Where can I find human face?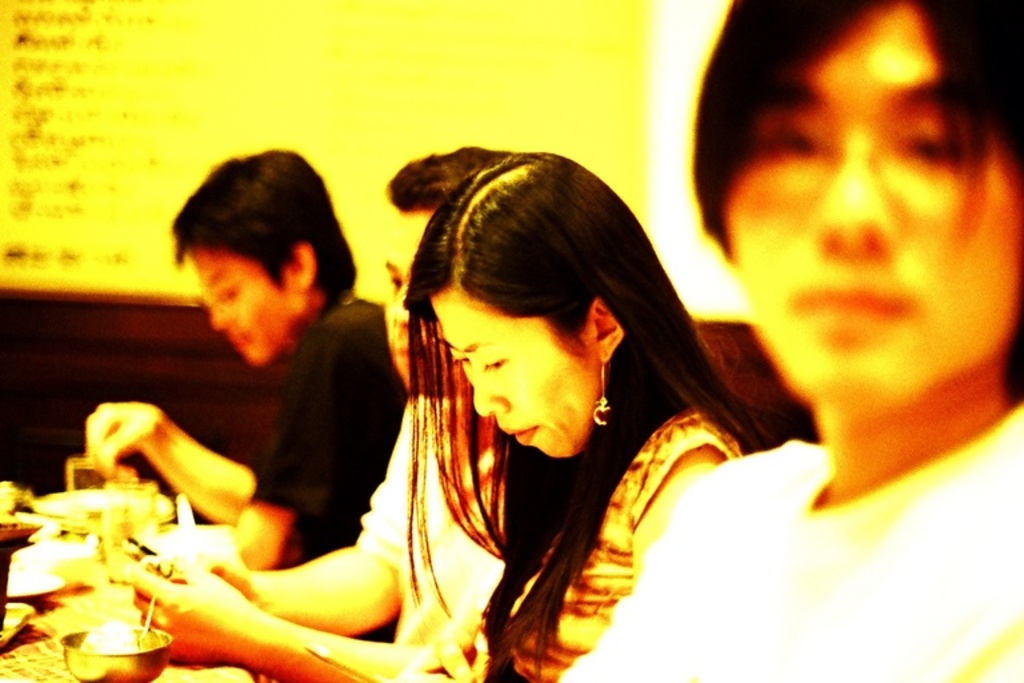
You can find it at (724, 0, 1023, 412).
